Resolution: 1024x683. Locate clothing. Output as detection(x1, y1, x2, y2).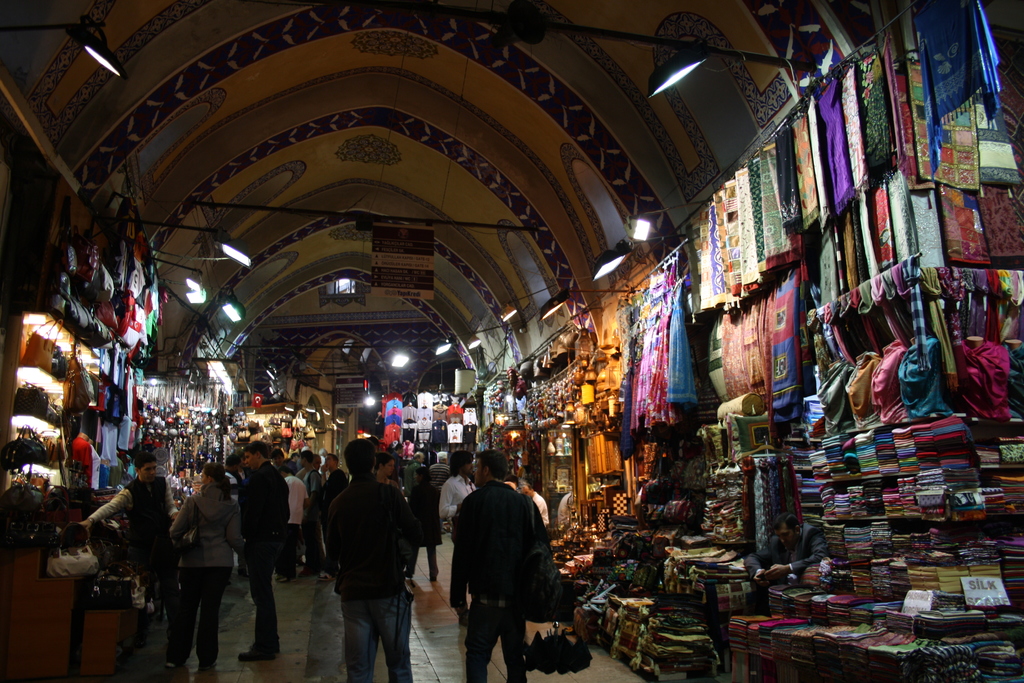
detection(317, 470, 351, 514).
